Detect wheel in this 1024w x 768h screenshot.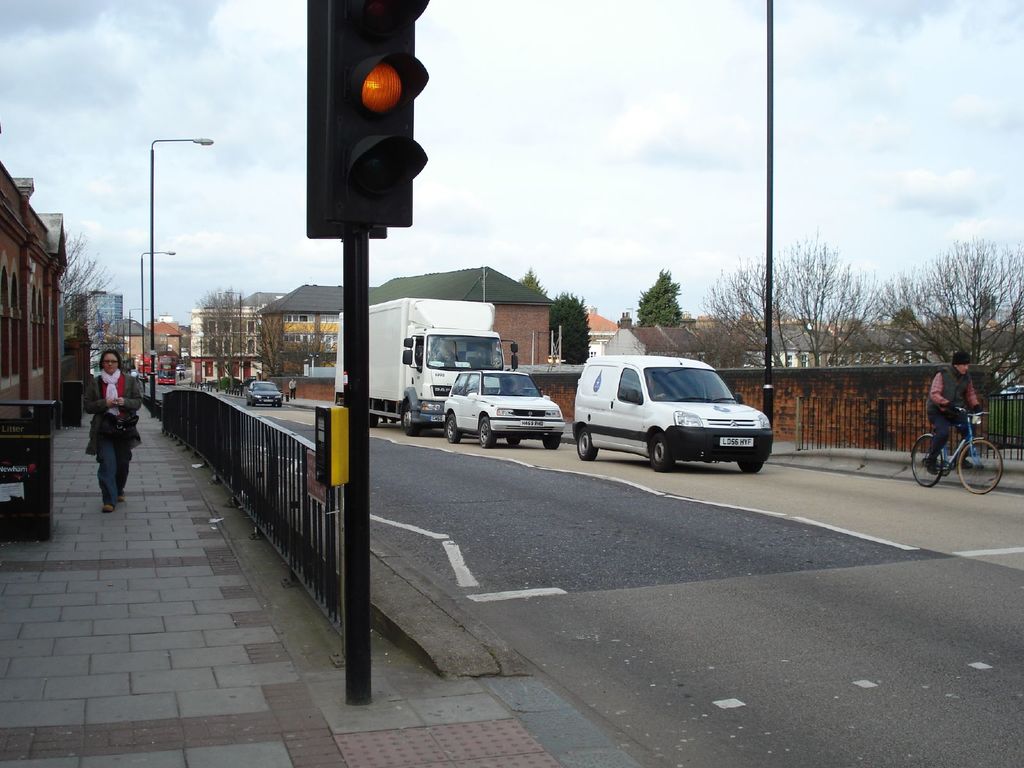
Detection: Rect(447, 415, 463, 444).
